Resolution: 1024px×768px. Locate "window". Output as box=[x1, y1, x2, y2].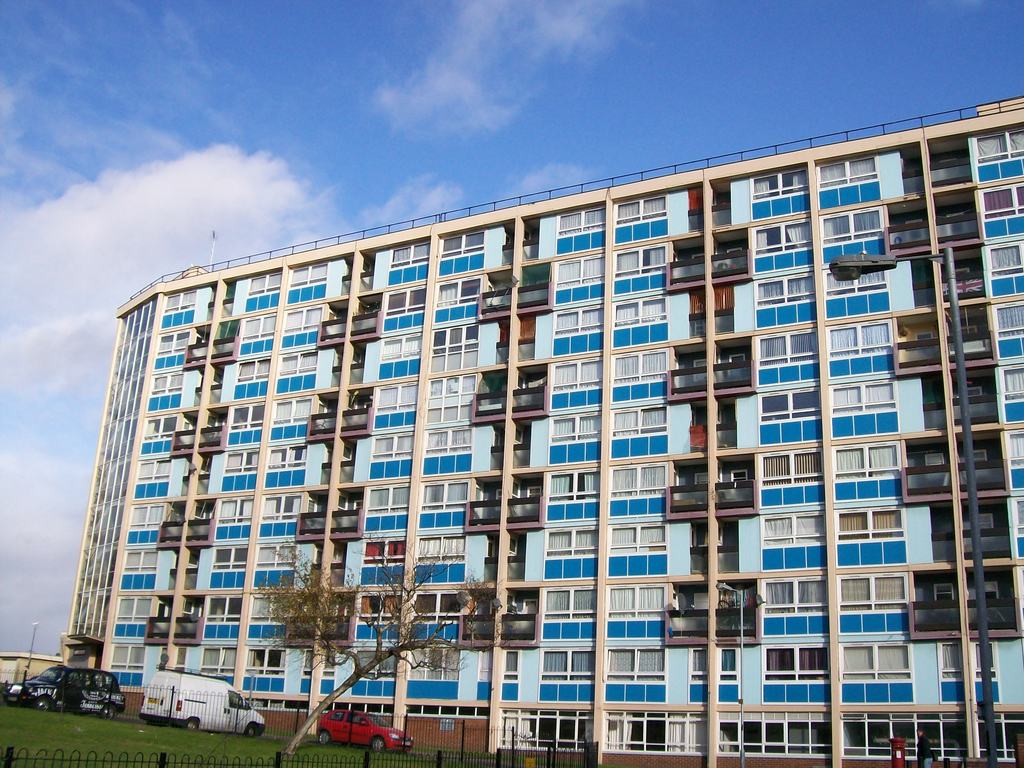
box=[283, 305, 321, 332].
